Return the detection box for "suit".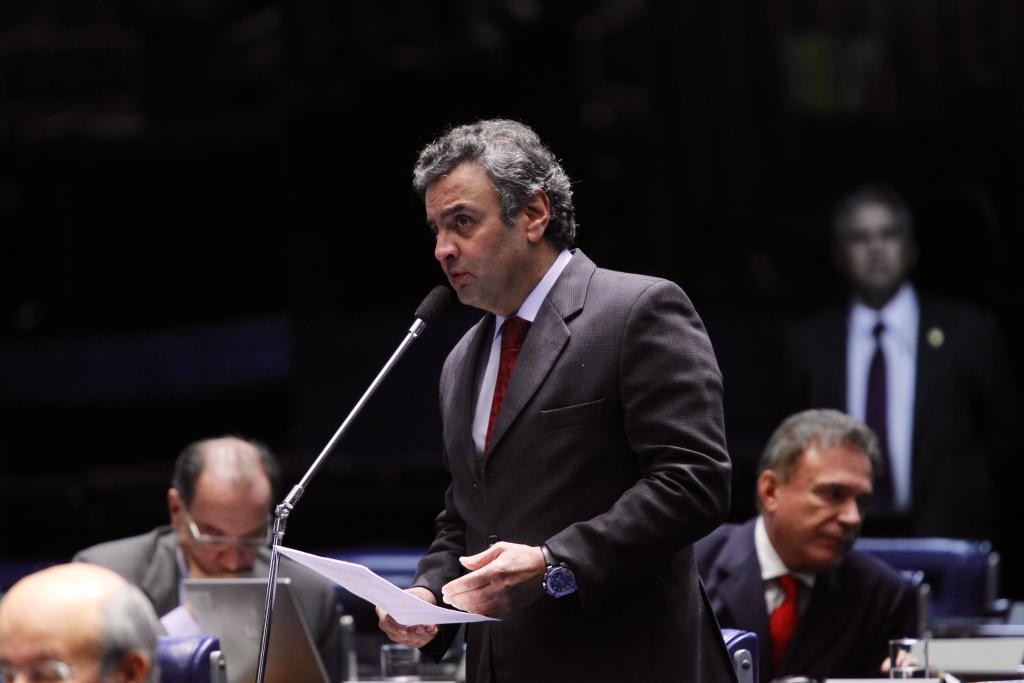
select_region(400, 242, 730, 682).
